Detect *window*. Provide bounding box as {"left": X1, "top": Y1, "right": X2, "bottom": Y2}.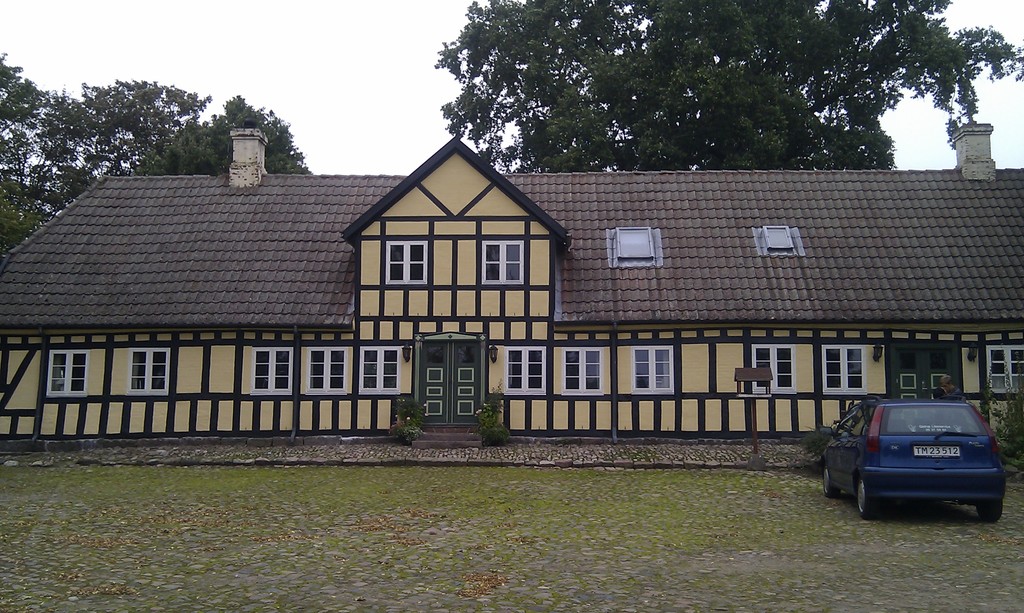
{"left": 47, "top": 347, "right": 94, "bottom": 399}.
